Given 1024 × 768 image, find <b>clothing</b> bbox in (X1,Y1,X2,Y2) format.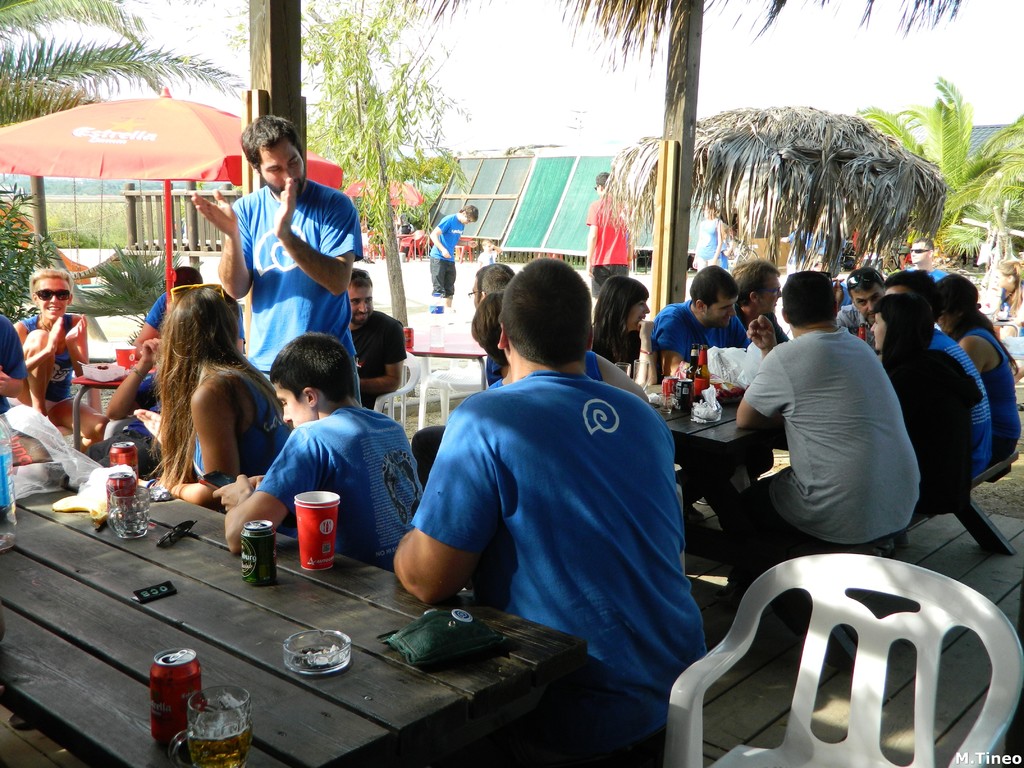
(787,226,812,270).
